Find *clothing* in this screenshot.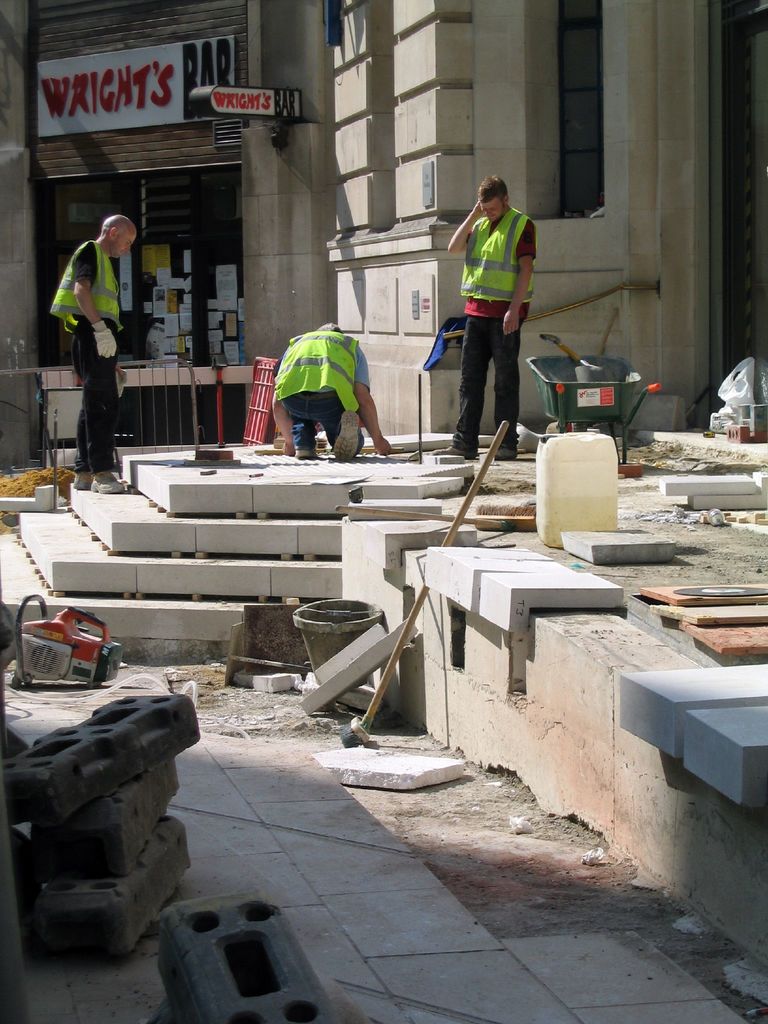
The bounding box for *clothing* is {"x1": 51, "y1": 240, "x2": 114, "y2": 474}.
